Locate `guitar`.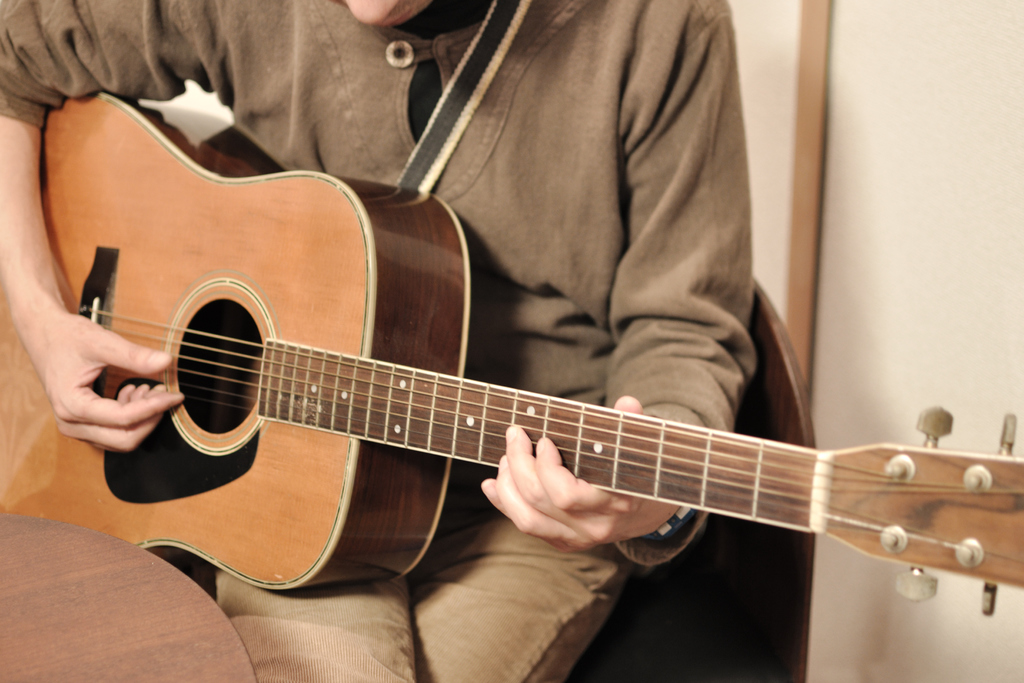
Bounding box: BBox(0, 88, 1023, 616).
